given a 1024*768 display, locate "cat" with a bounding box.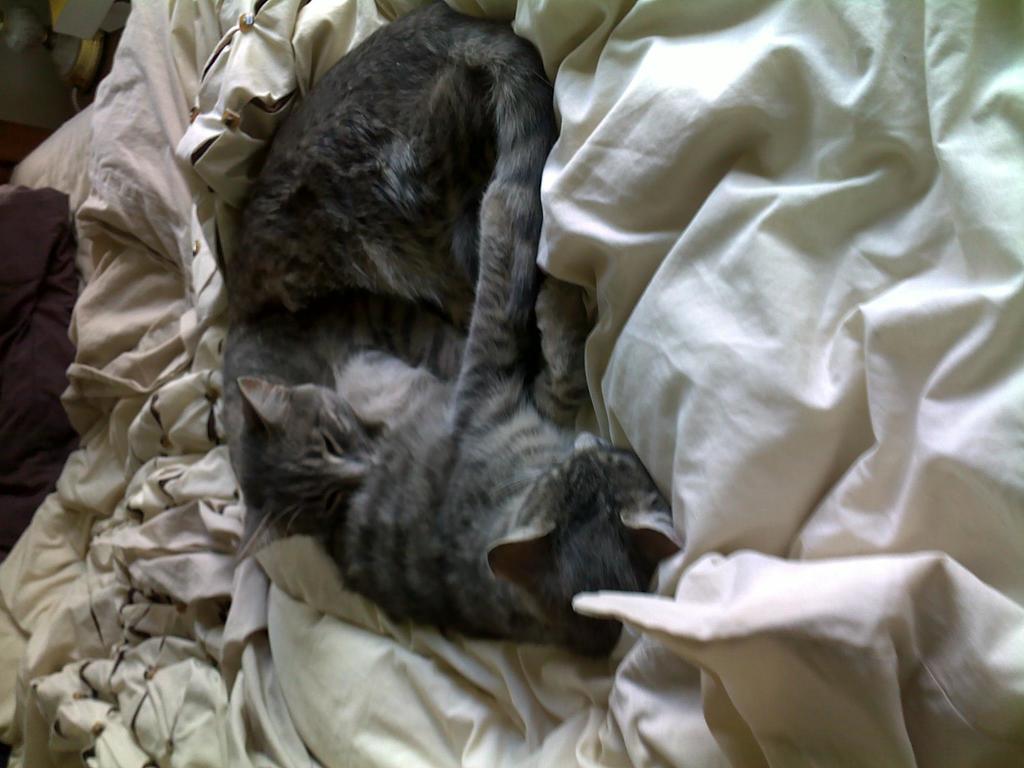
Located: Rect(221, 287, 468, 558).
